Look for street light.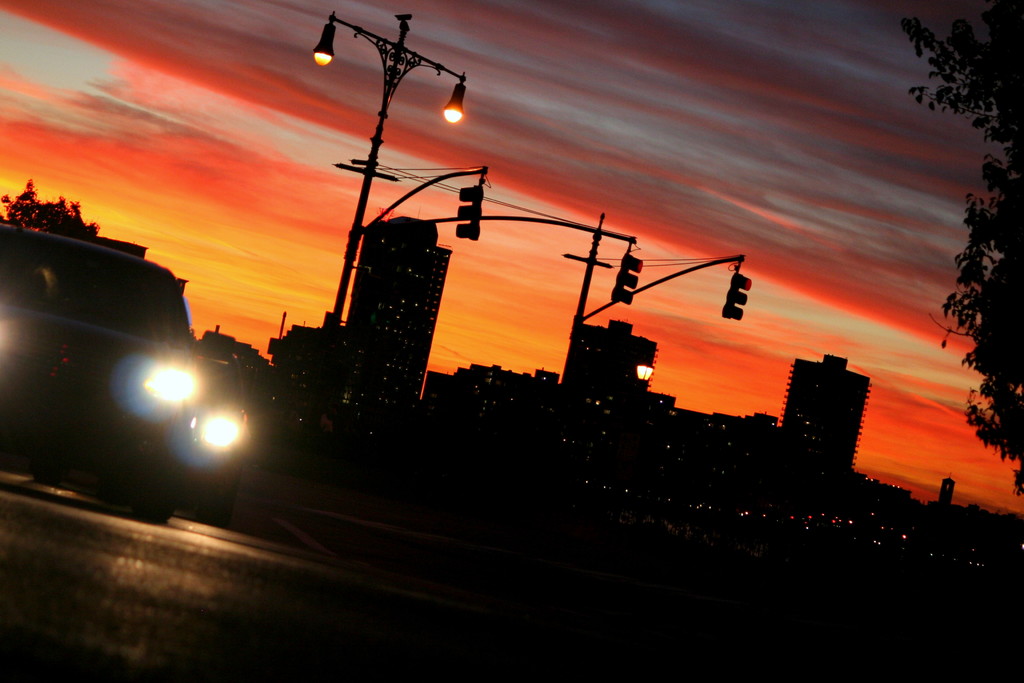
Found: bbox=(316, 0, 465, 334).
